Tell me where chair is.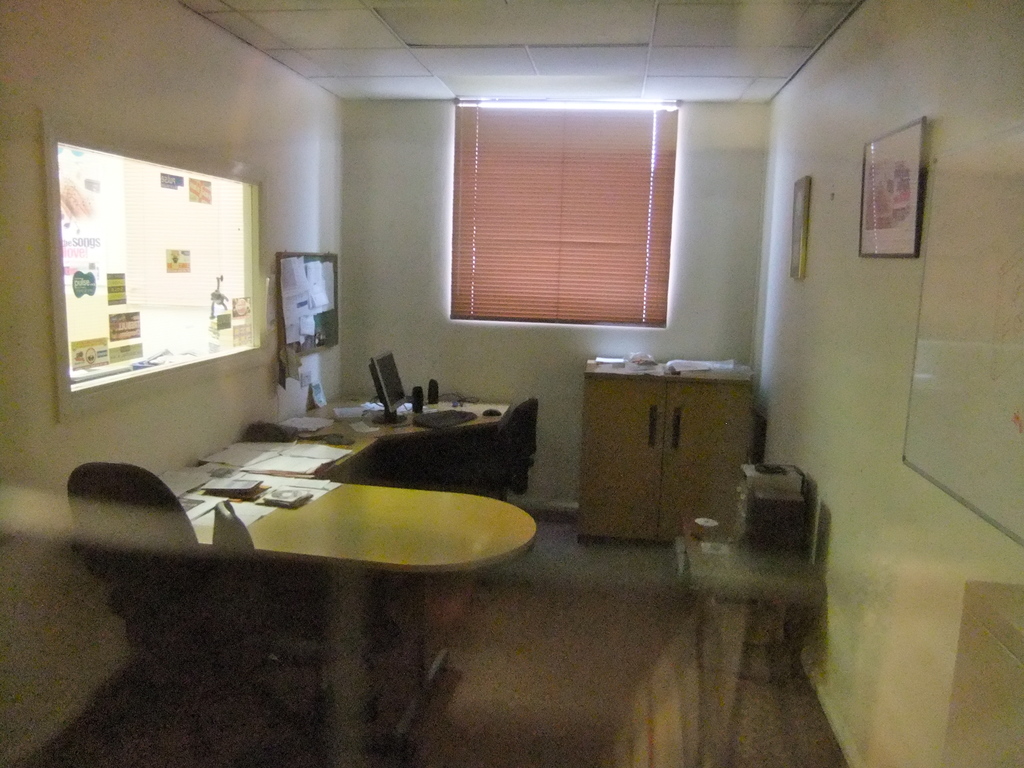
chair is at [68,462,282,760].
